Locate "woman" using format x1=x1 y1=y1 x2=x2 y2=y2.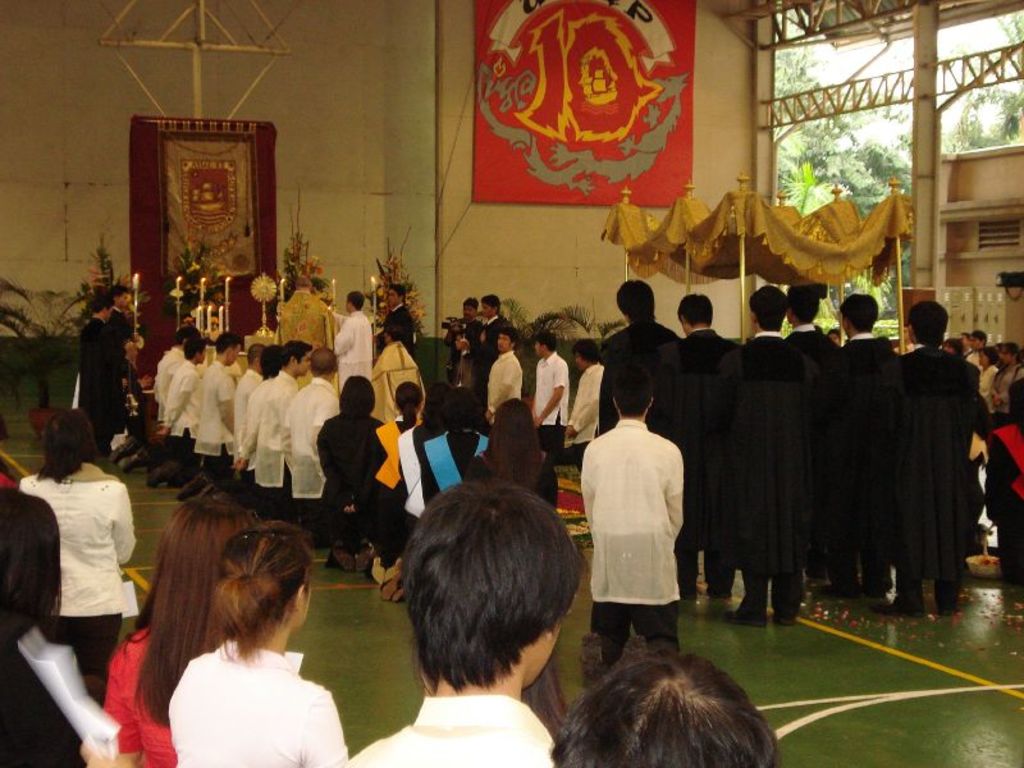
x1=381 y1=387 x2=486 y2=605.
